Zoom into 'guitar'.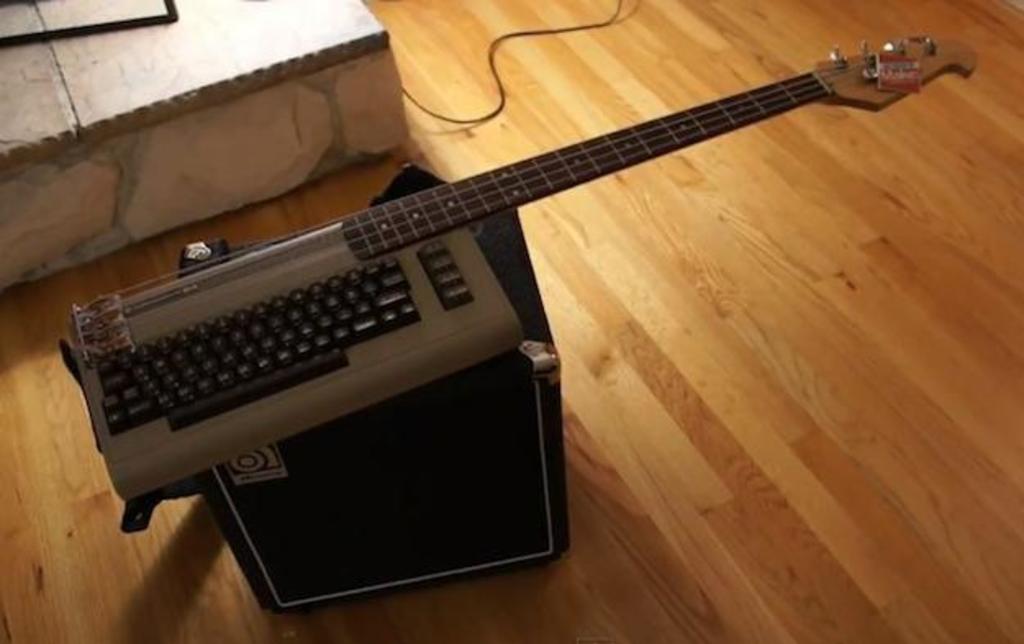
Zoom target: rect(67, 36, 976, 503).
